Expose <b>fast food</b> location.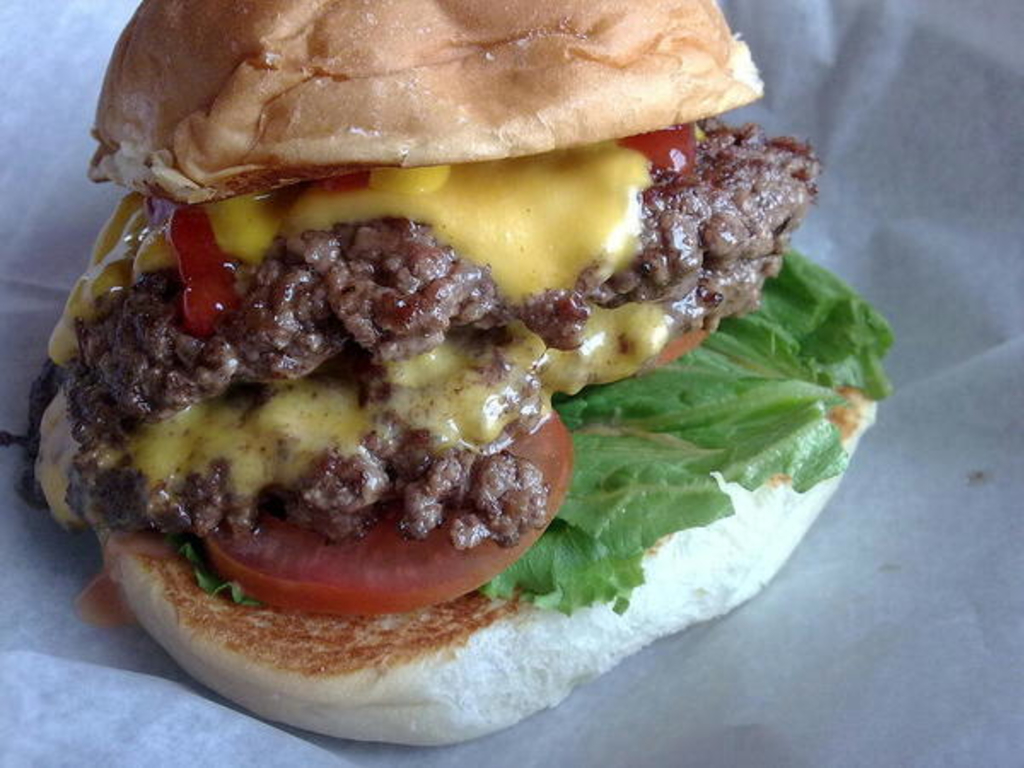
Exposed at <region>26, 0, 877, 696</region>.
